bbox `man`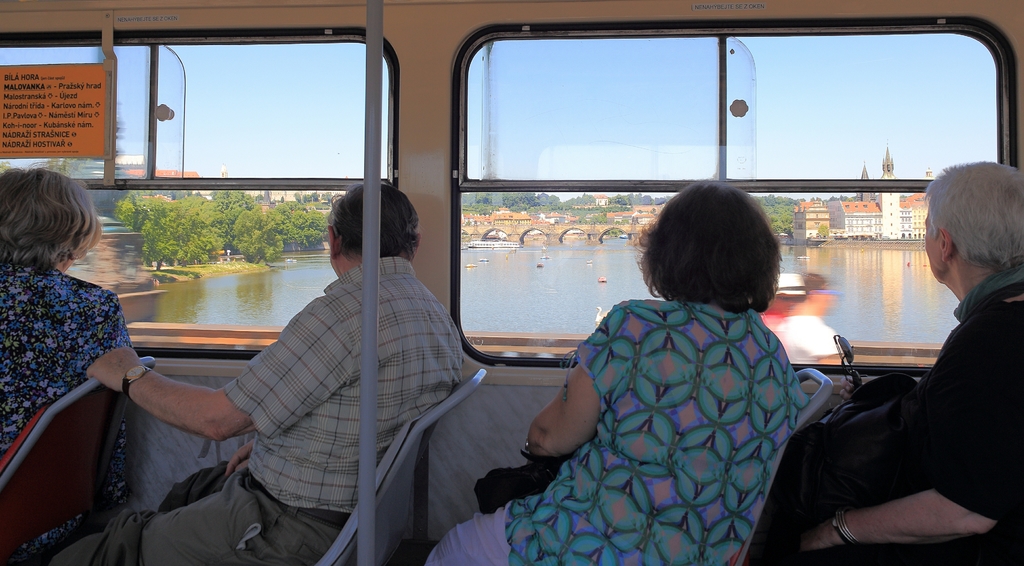
[49,180,463,565]
